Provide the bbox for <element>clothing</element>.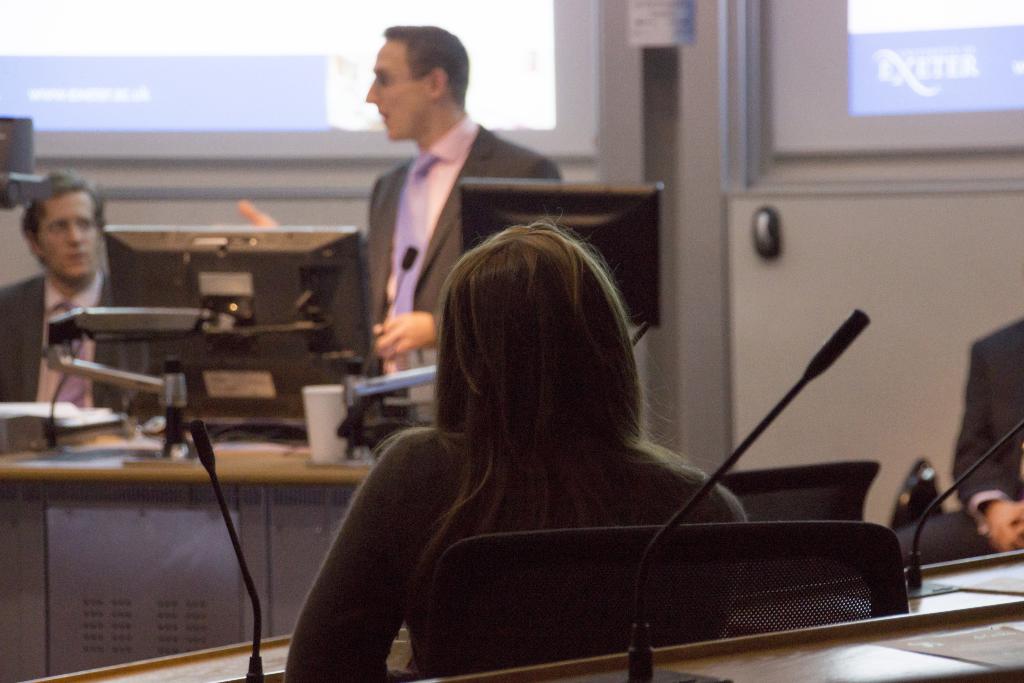
[284, 429, 748, 682].
